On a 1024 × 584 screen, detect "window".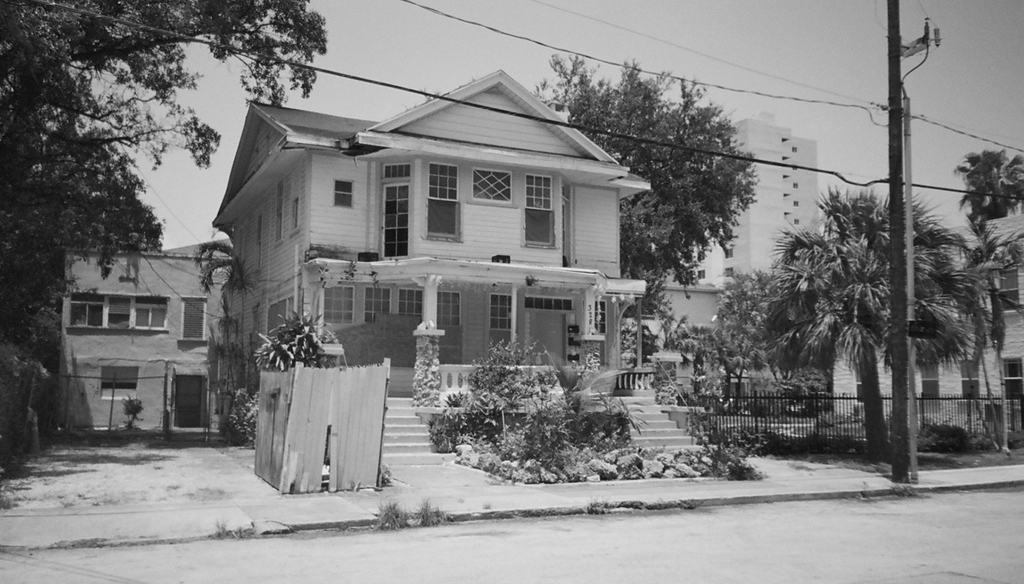
(321, 284, 353, 321).
